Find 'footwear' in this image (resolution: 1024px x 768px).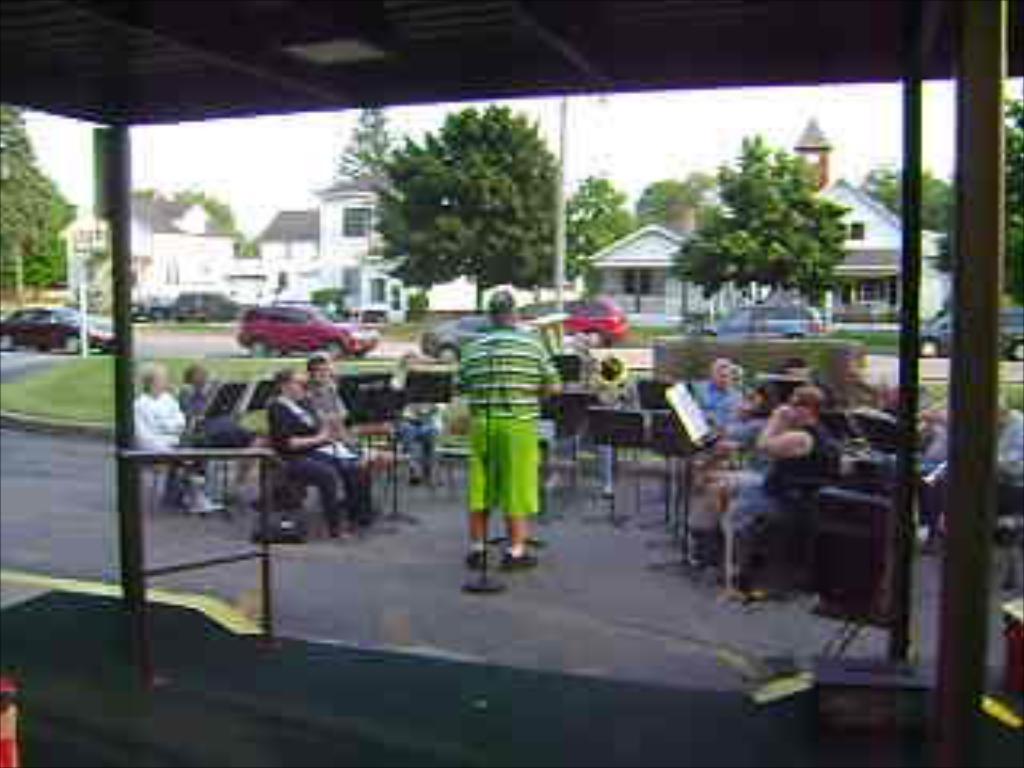
<box>506,554,534,563</box>.
